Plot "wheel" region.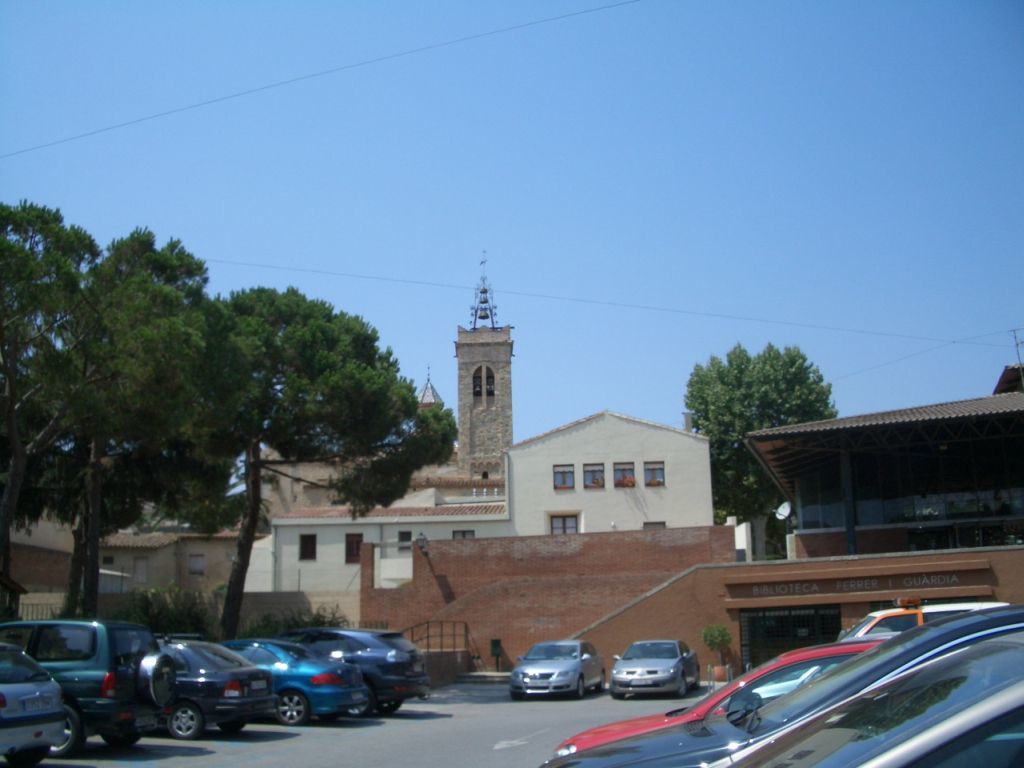
Plotted at 6, 743, 47, 767.
